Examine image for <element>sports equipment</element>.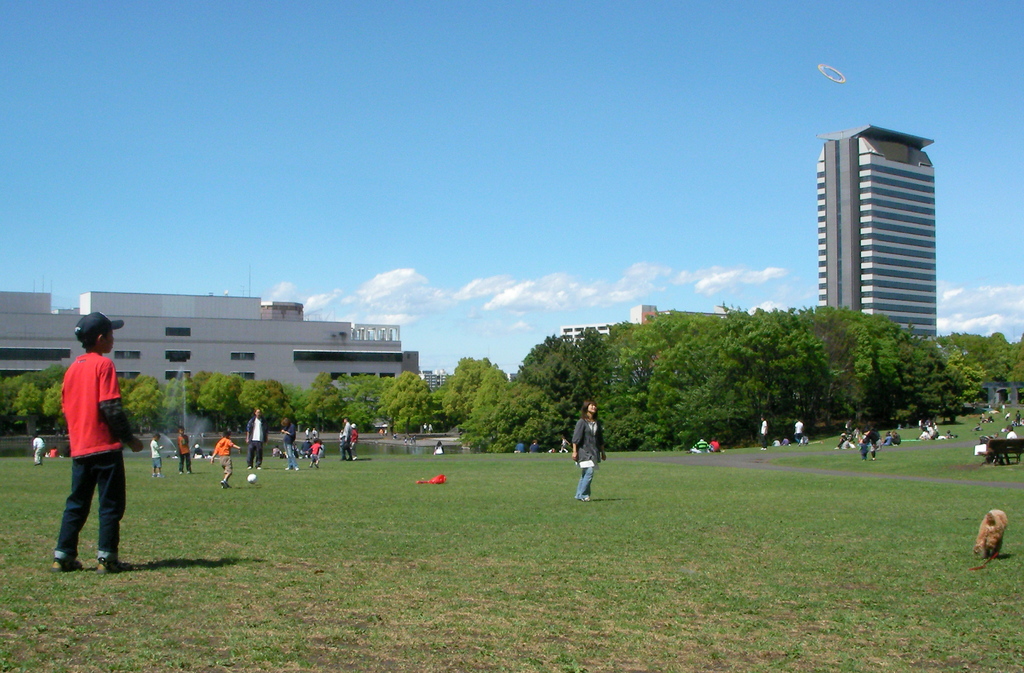
Examination result: 51, 560, 84, 574.
